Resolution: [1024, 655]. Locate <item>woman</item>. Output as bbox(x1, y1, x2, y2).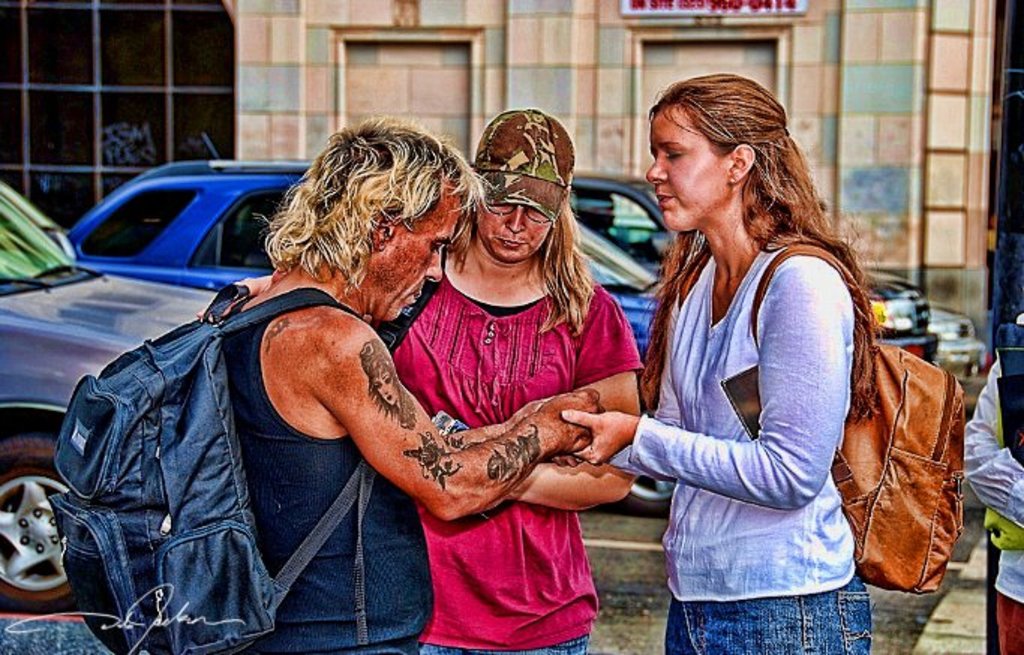
bbox(606, 76, 945, 634).
